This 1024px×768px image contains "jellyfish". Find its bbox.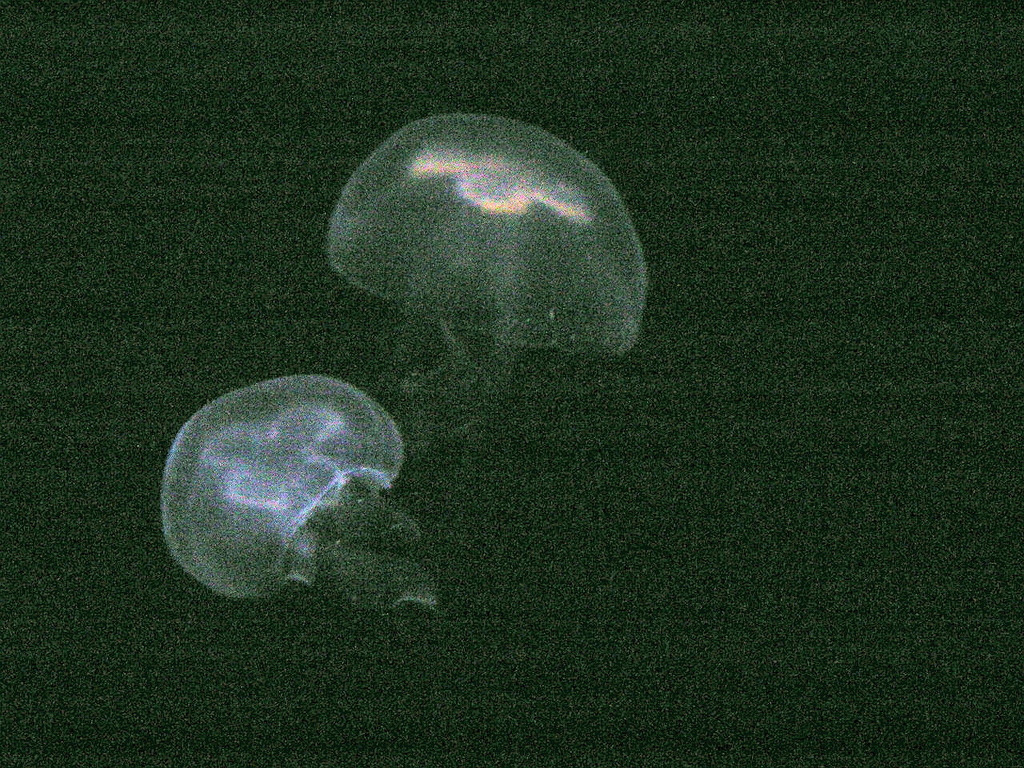
x1=157, y1=370, x2=435, y2=626.
